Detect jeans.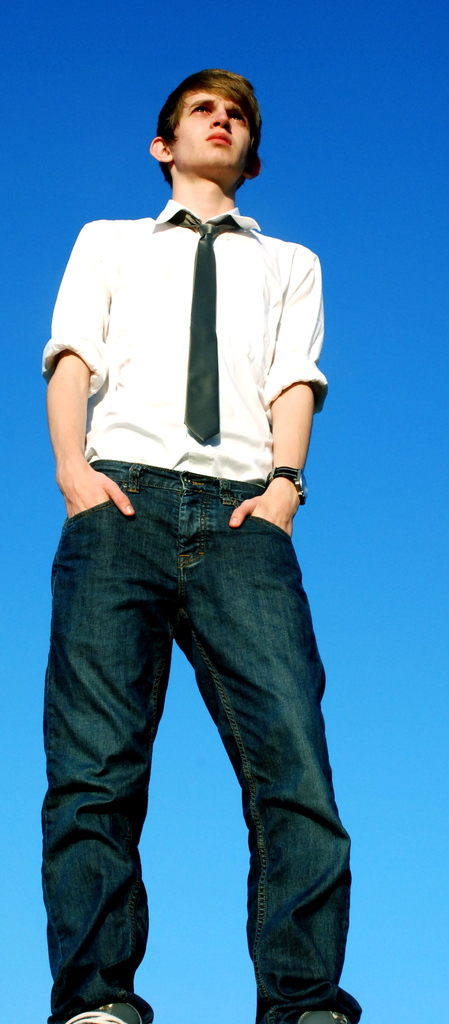
Detected at rect(48, 460, 356, 1018).
